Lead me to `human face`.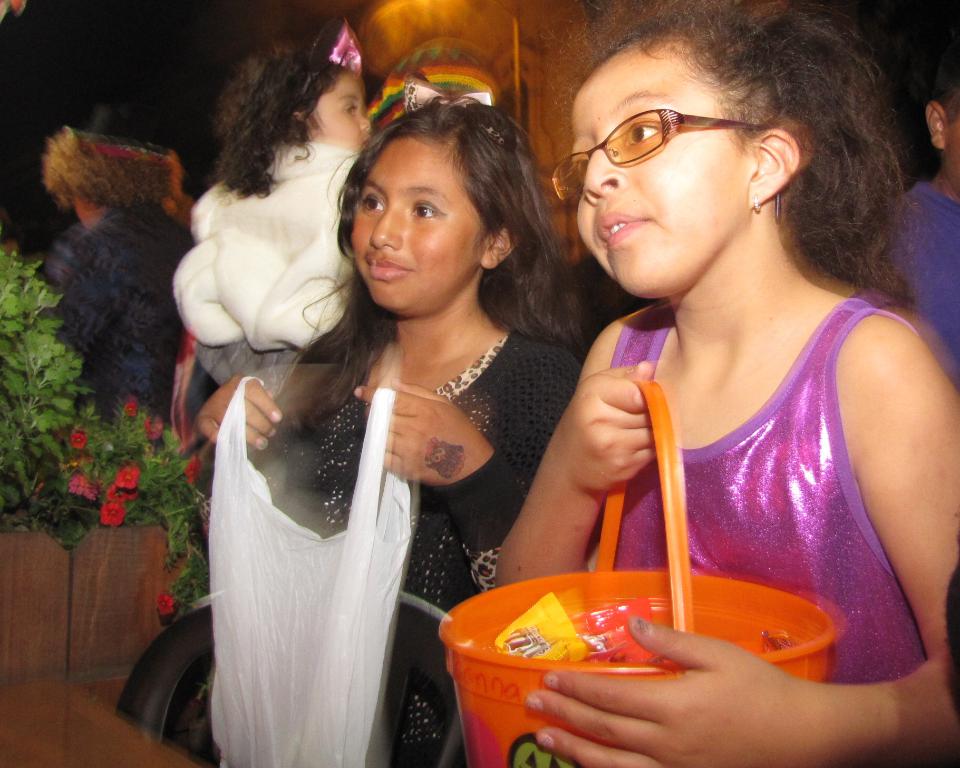
Lead to 574,38,752,298.
